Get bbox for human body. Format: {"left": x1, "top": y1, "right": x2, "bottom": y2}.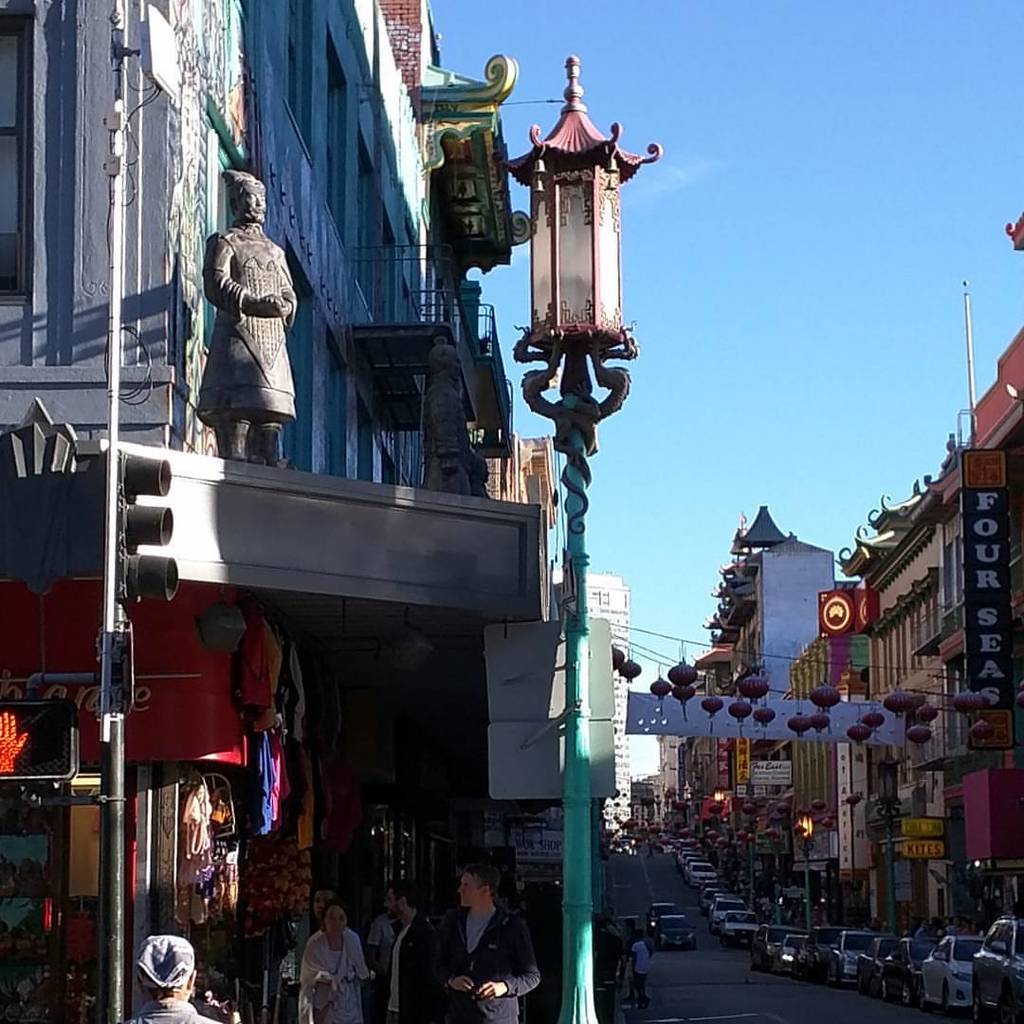
{"left": 621, "top": 921, "right": 649, "bottom": 1023}.
